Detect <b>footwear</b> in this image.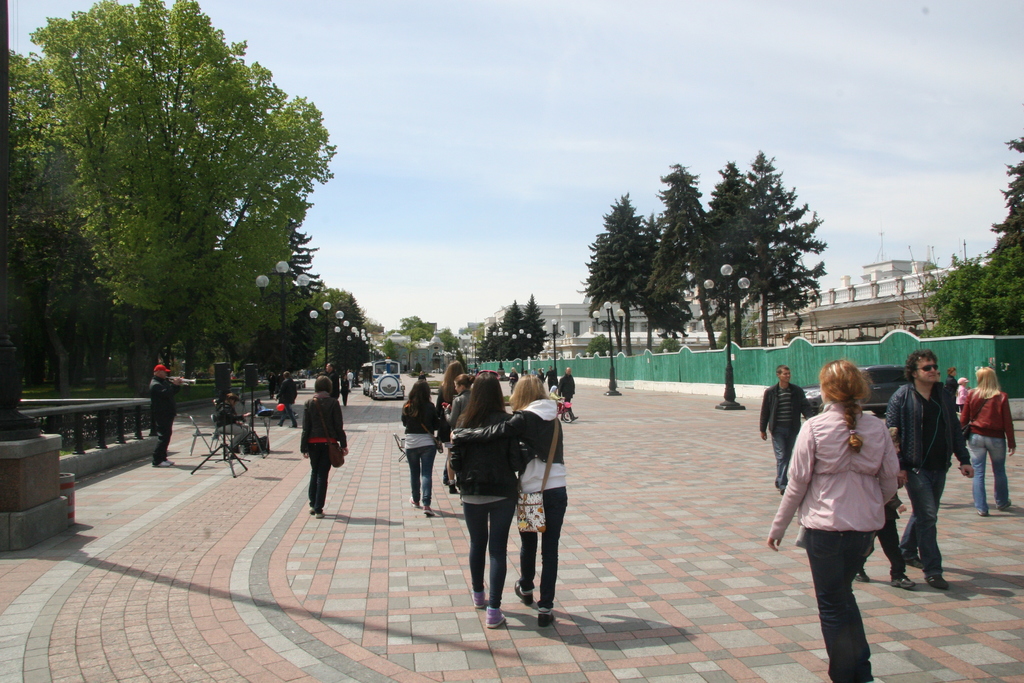
Detection: pyautogui.locateOnScreen(511, 579, 536, 605).
